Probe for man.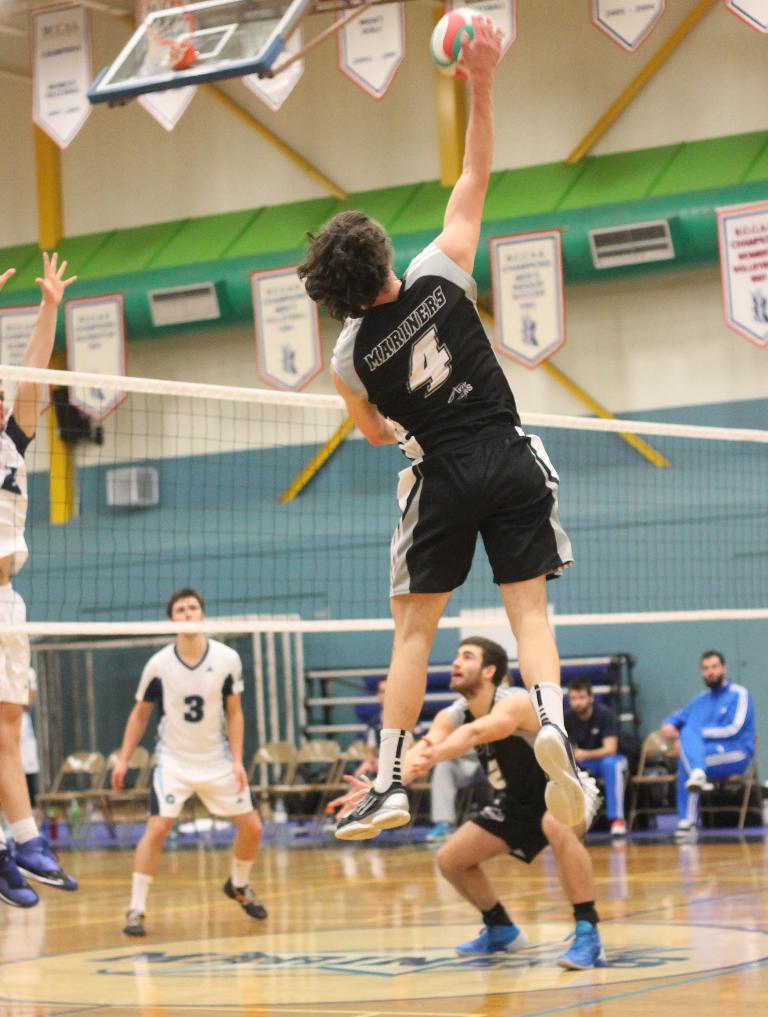
Probe result: {"x1": 296, "y1": 9, "x2": 588, "y2": 842}.
